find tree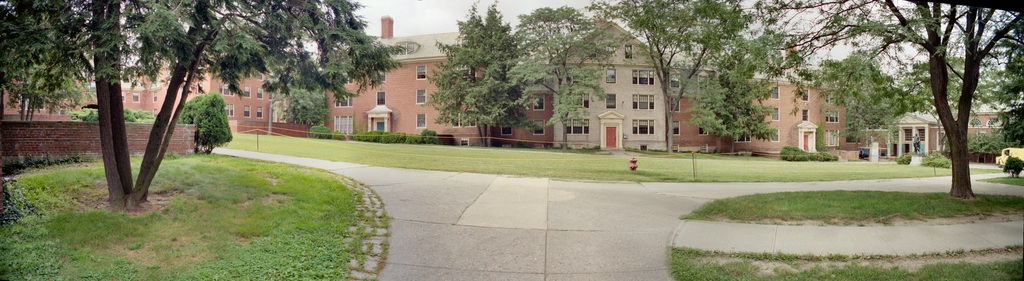
{"left": 422, "top": 3, "right": 534, "bottom": 145}
